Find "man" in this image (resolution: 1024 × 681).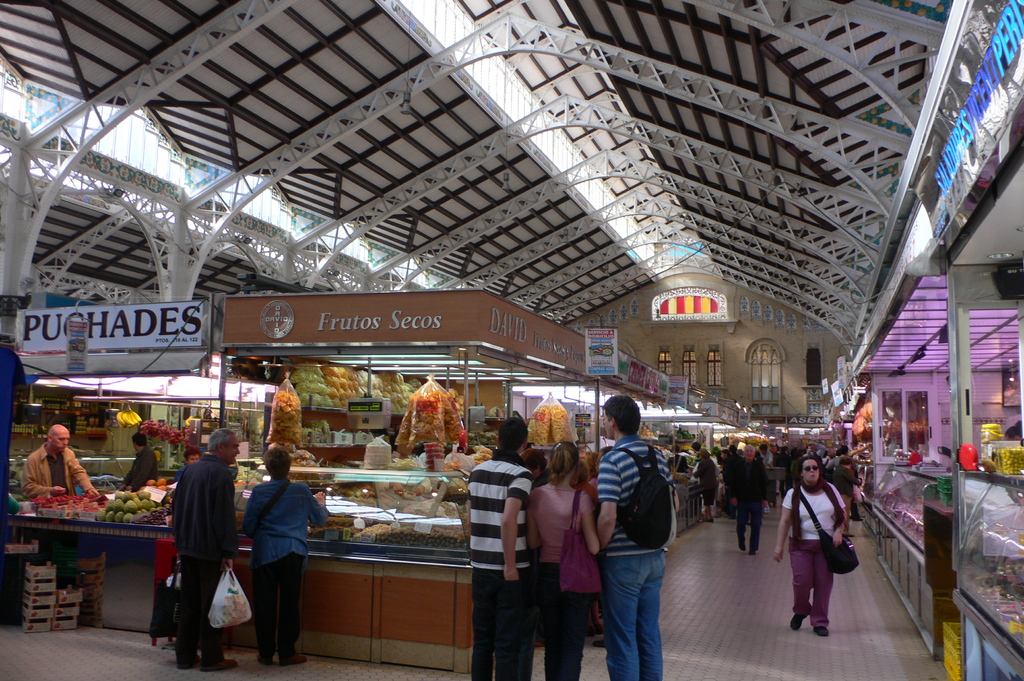
x1=596 y1=394 x2=678 y2=680.
